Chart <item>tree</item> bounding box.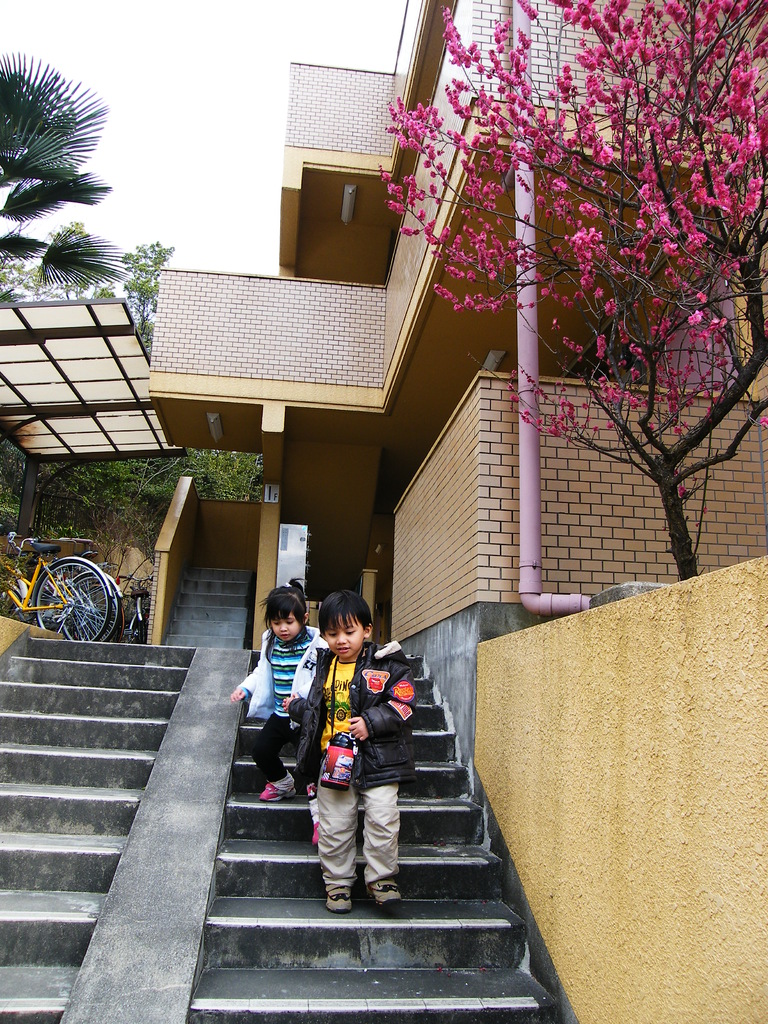
Charted: 0/45/269/498.
